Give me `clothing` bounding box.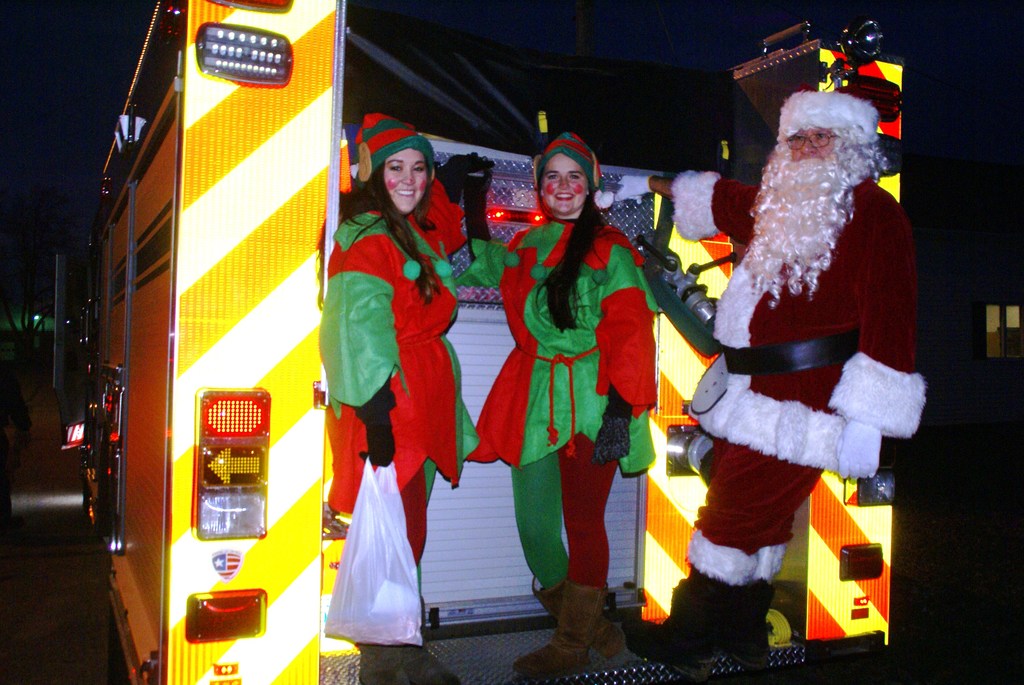
310 175 483 567.
